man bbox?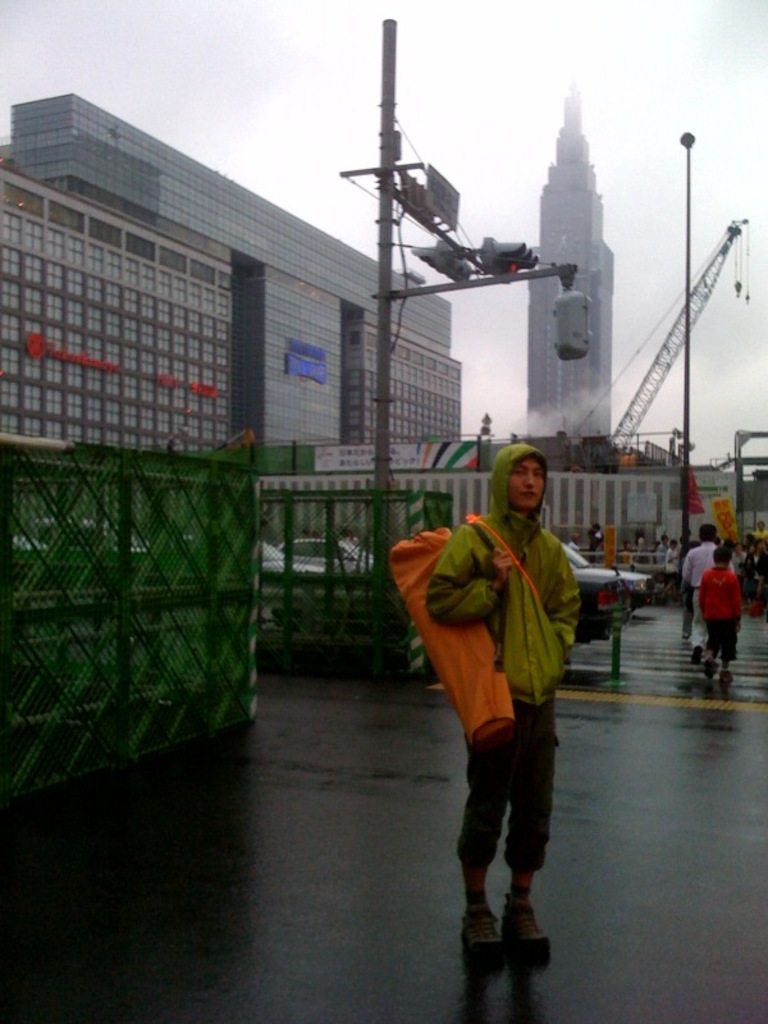
404,453,593,964
